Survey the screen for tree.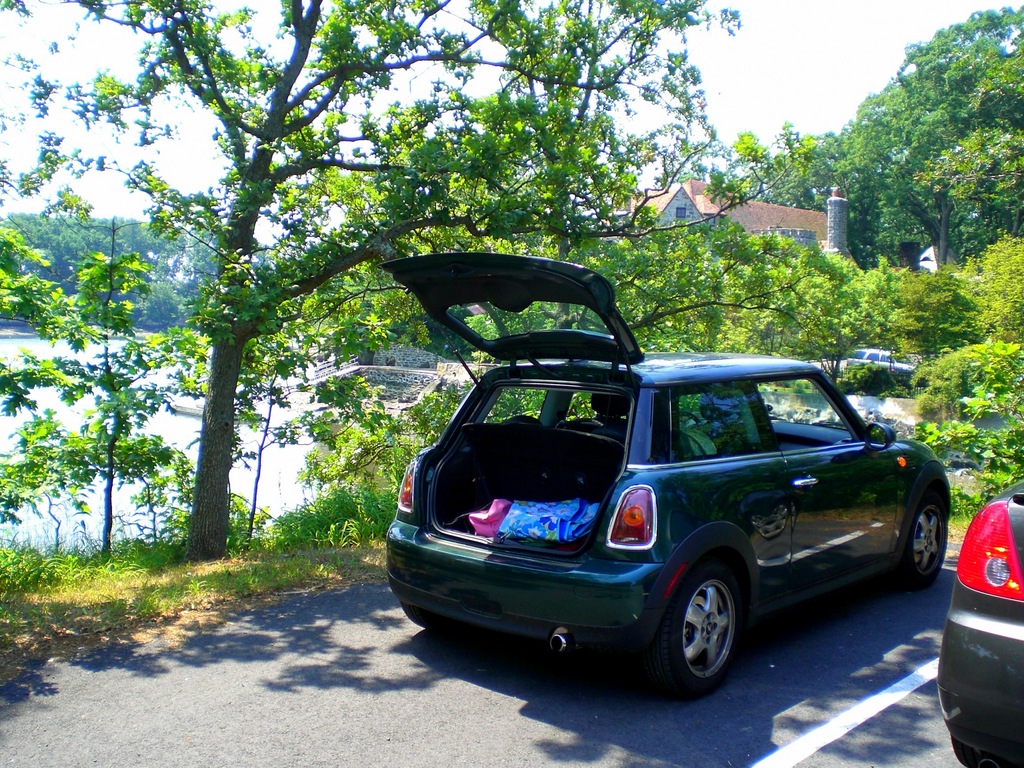
Survey found: 730/127/865/205.
